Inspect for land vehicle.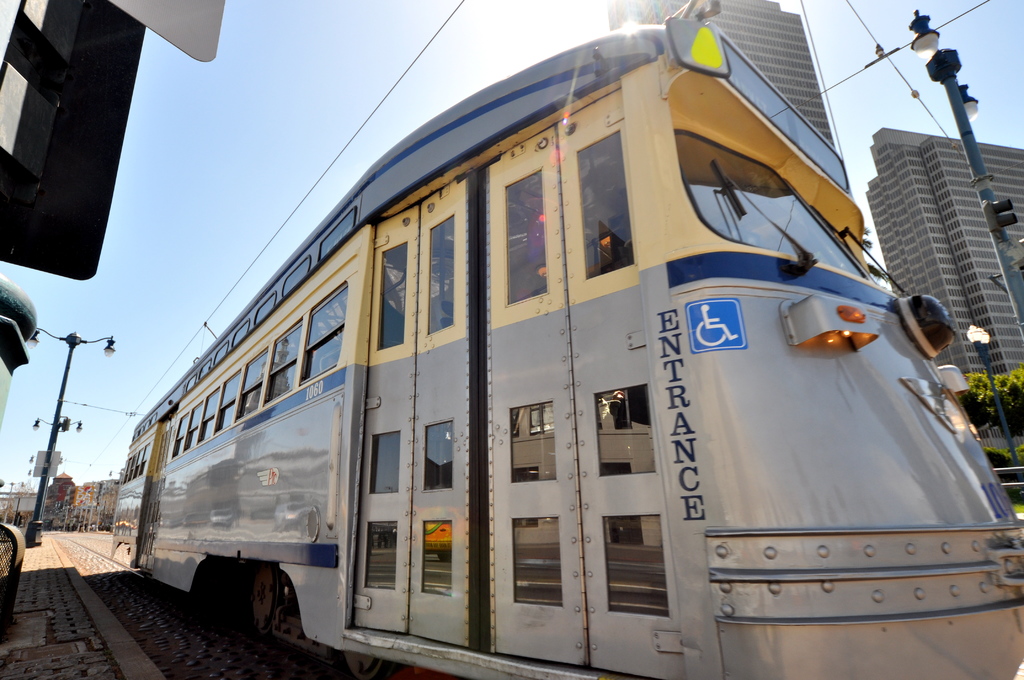
Inspection: bbox(79, 44, 1023, 647).
